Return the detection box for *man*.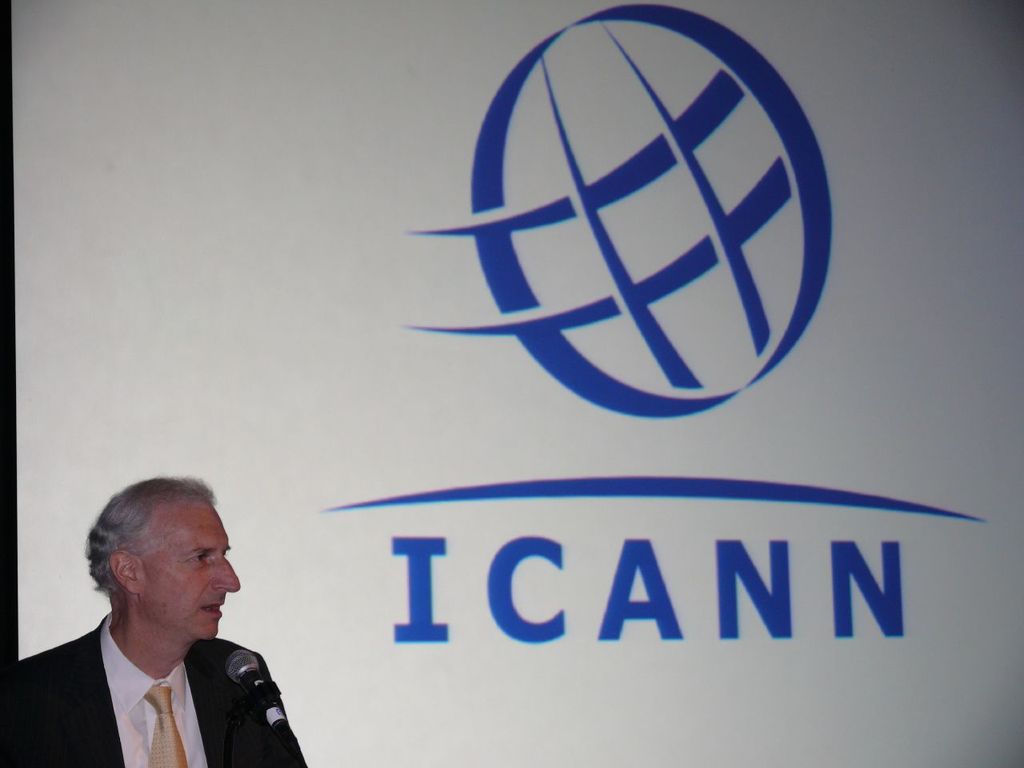
<box>13,491,306,767</box>.
